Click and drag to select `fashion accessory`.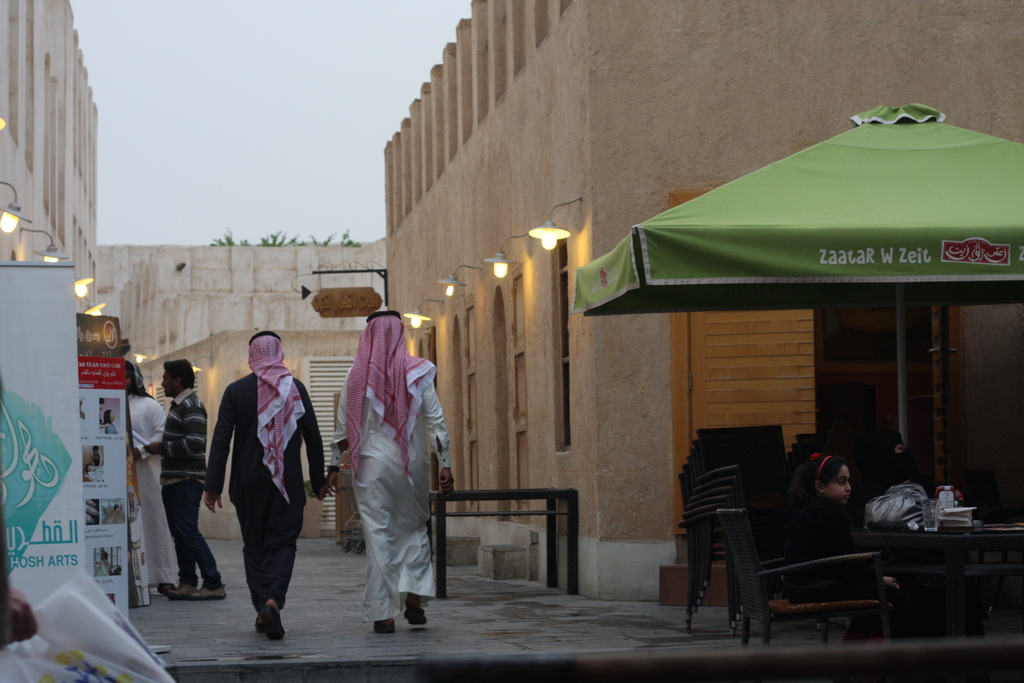
Selection: x1=164, y1=583, x2=195, y2=603.
